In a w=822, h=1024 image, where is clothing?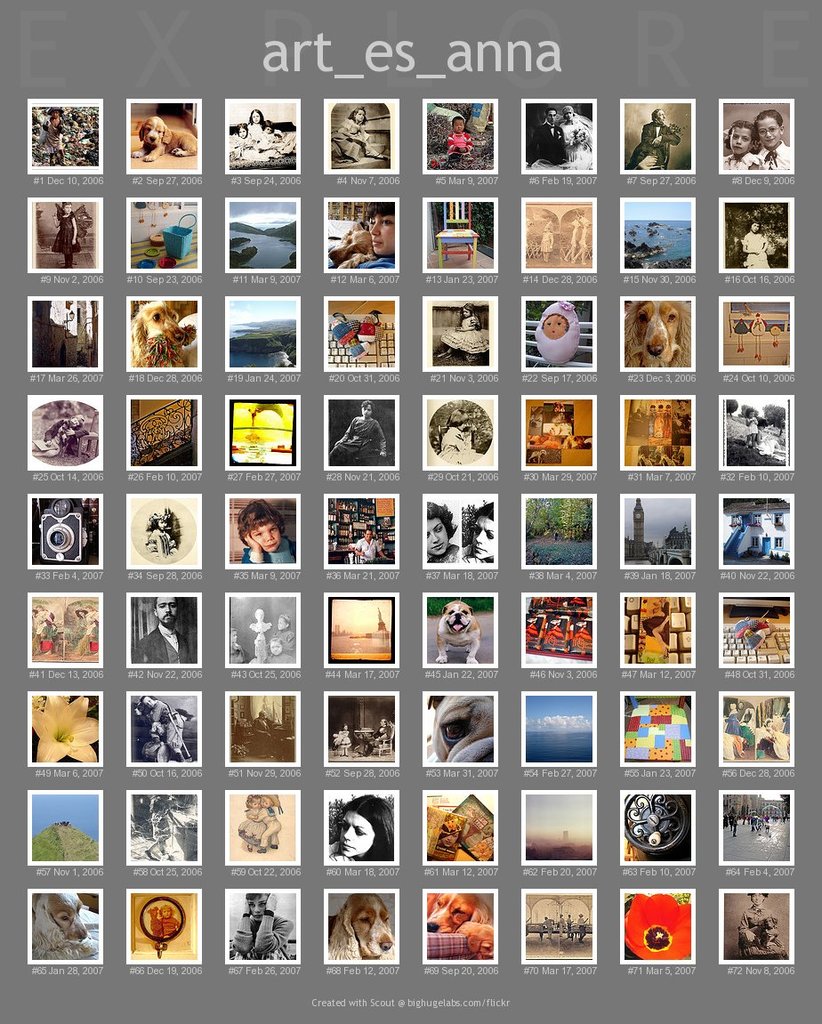
crop(762, 144, 792, 165).
